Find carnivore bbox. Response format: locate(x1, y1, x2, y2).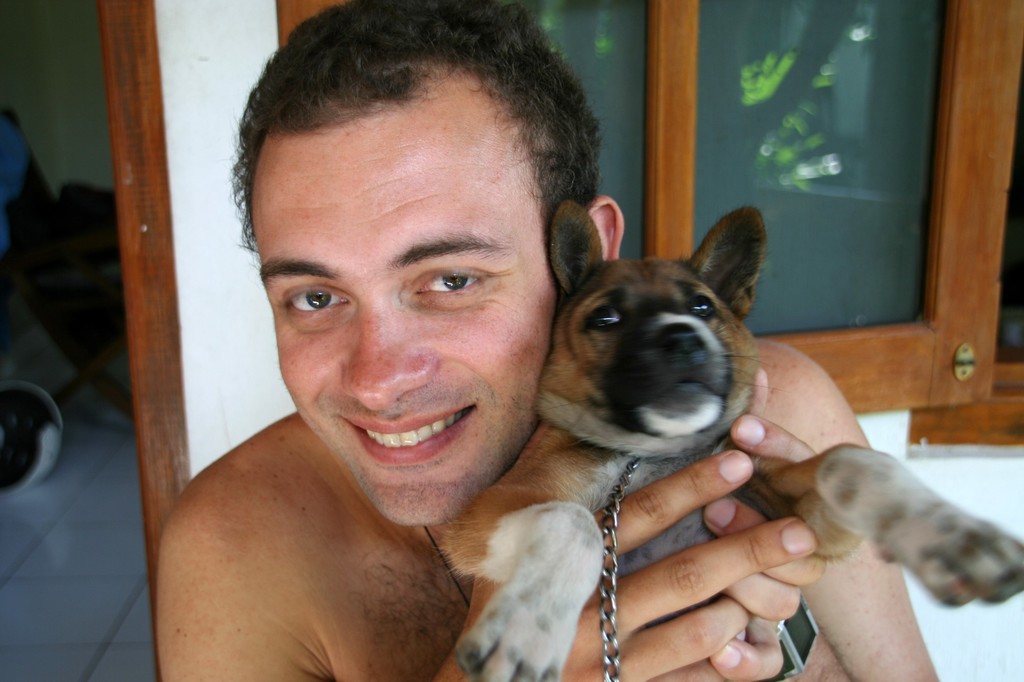
locate(156, 0, 943, 681).
